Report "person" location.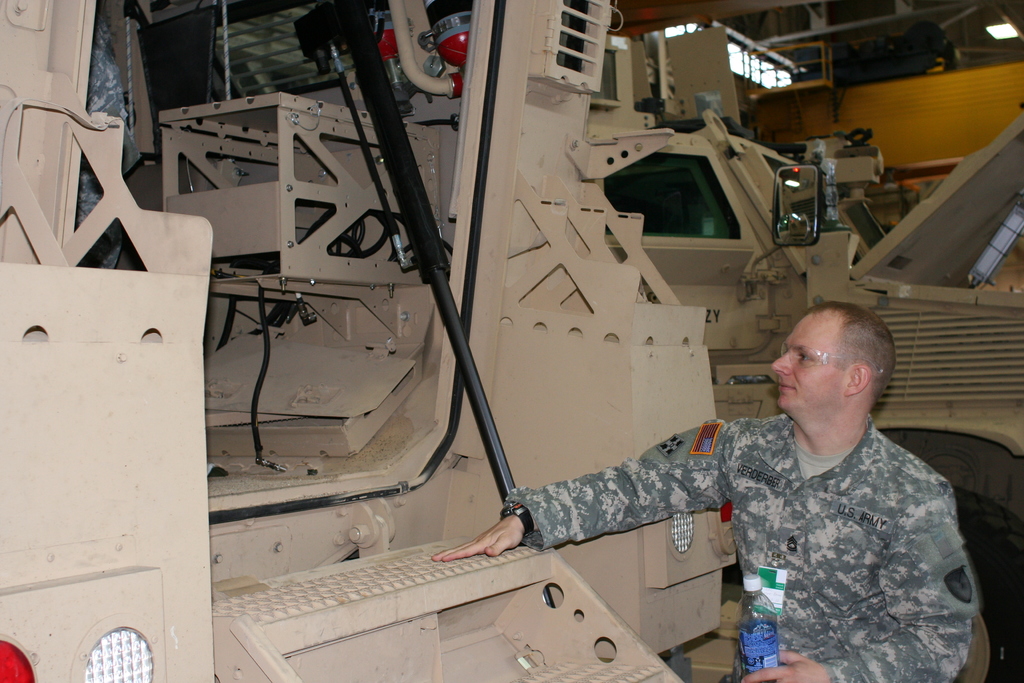
Report: pyautogui.locateOnScreen(433, 302, 977, 682).
